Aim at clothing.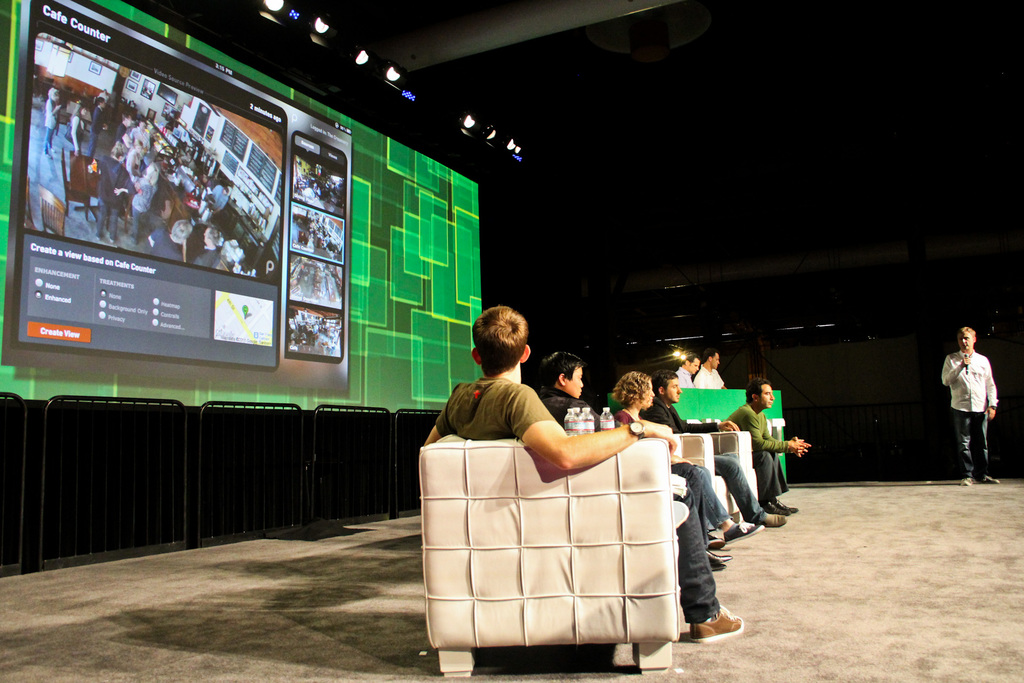
Aimed at box(637, 386, 720, 434).
